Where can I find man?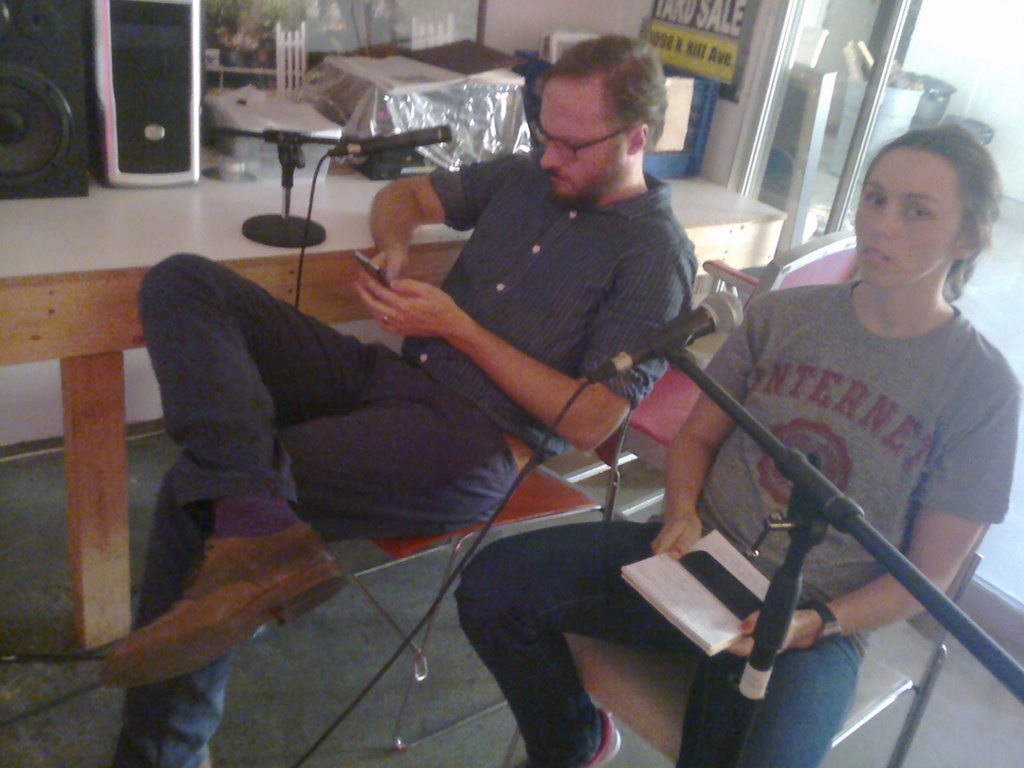
You can find it at l=96, t=28, r=700, b=767.
